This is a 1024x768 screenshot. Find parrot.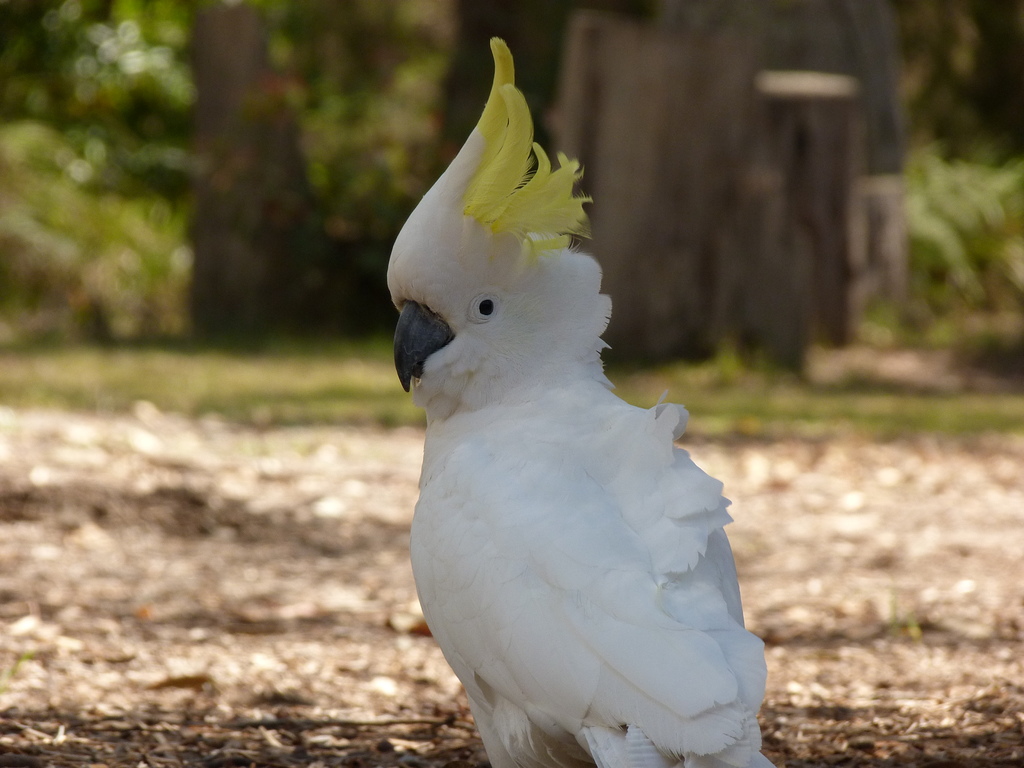
Bounding box: {"x1": 386, "y1": 38, "x2": 771, "y2": 767}.
